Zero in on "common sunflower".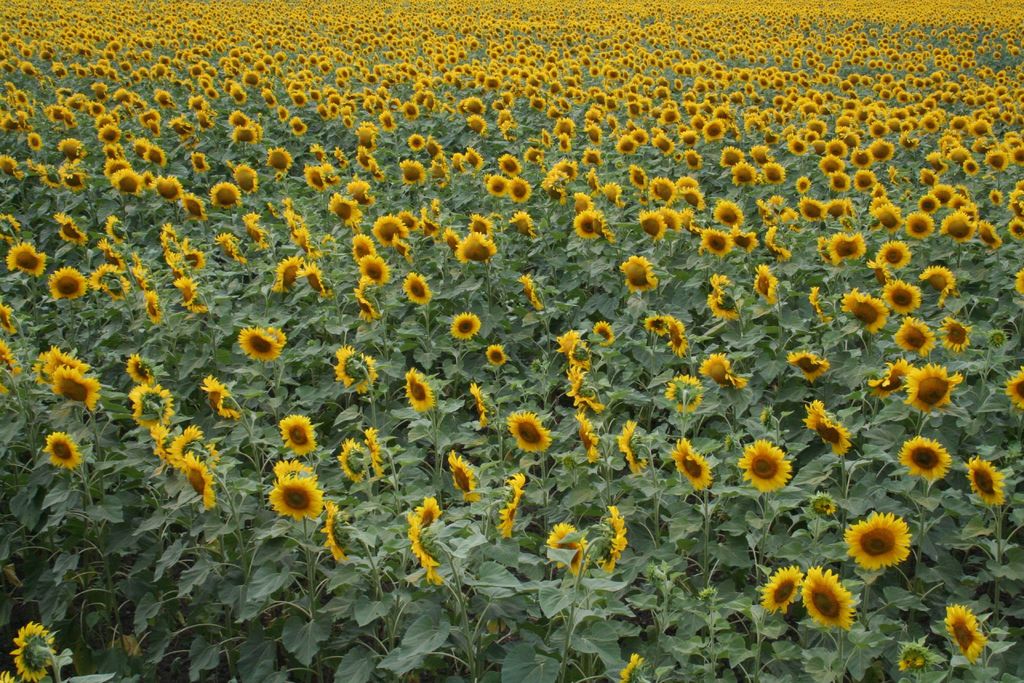
Zeroed in: [485, 460, 527, 543].
